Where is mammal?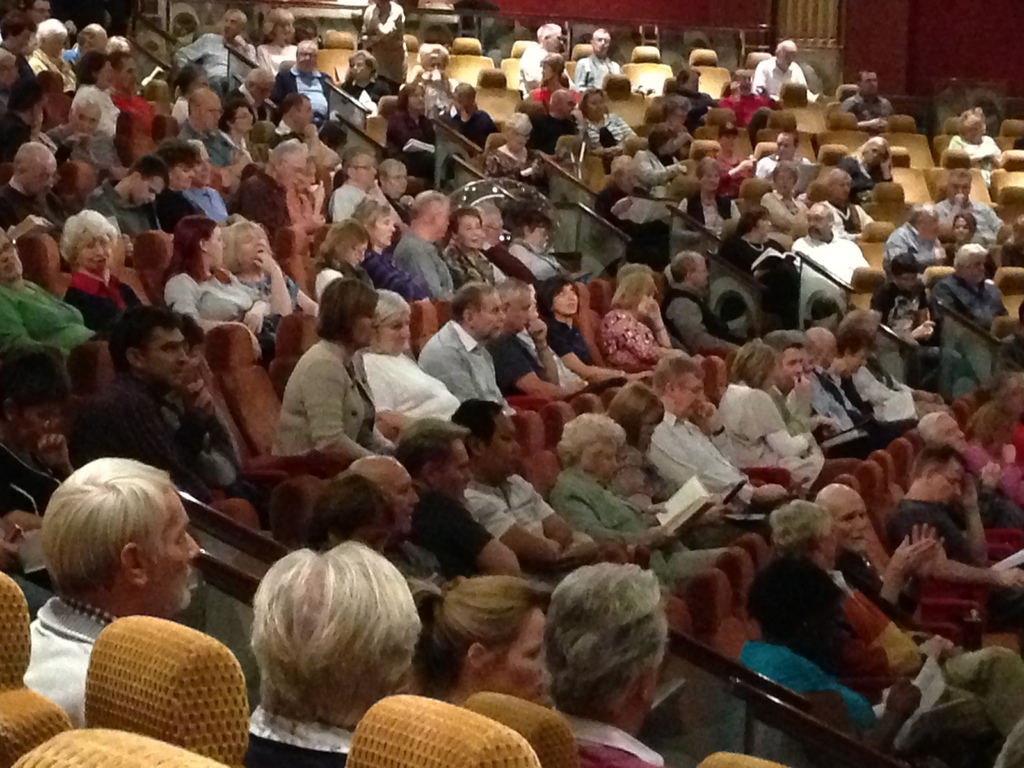
<box>392,413,556,609</box>.
